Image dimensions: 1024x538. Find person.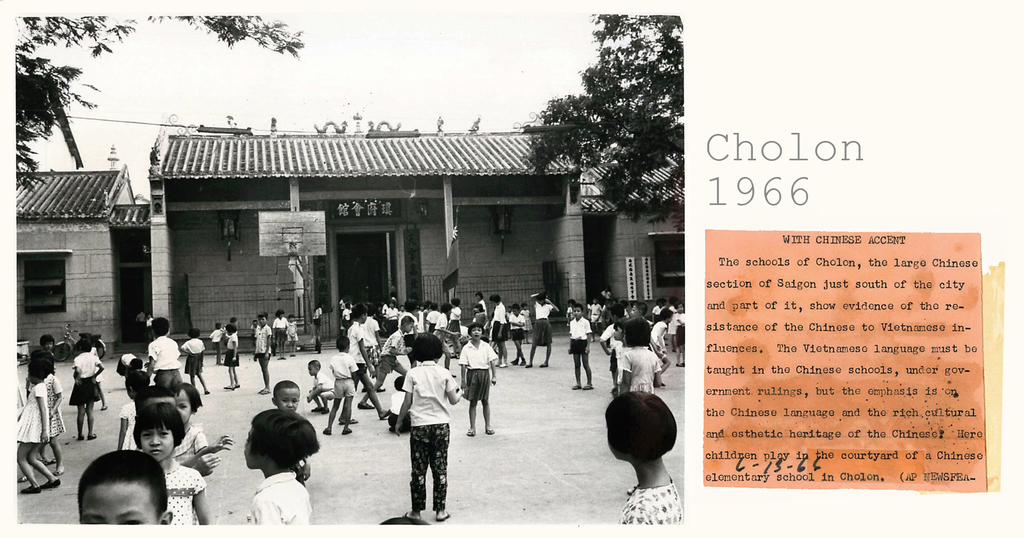
[x1=525, y1=286, x2=561, y2=374].
